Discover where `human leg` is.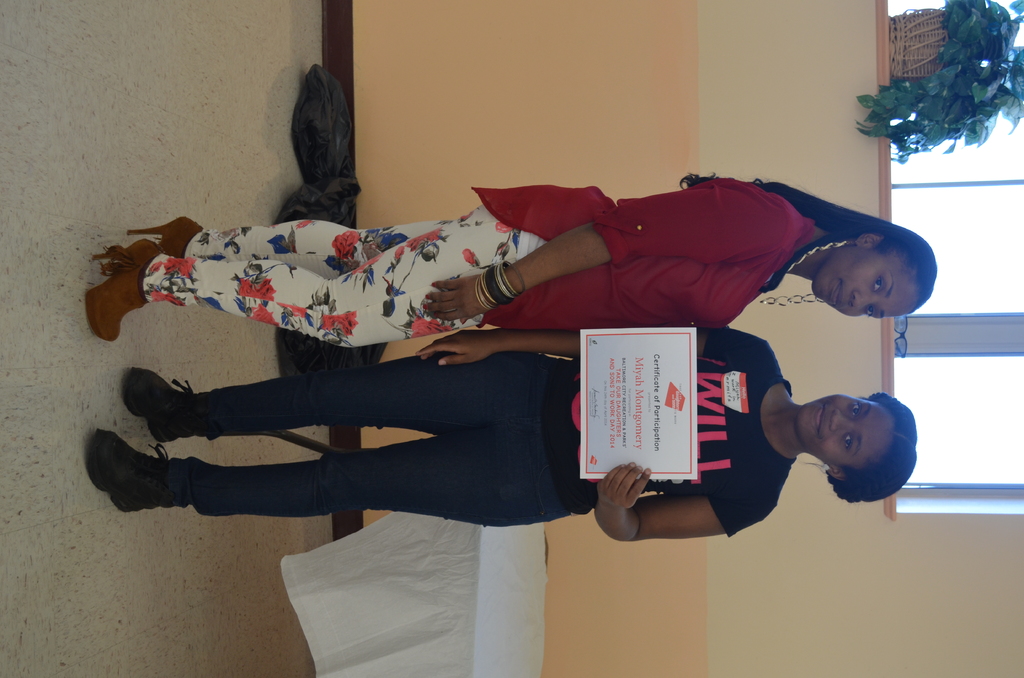
Discovered at {"x1": 125, "y1": 211, "x2": 483, "y2": 286}.
